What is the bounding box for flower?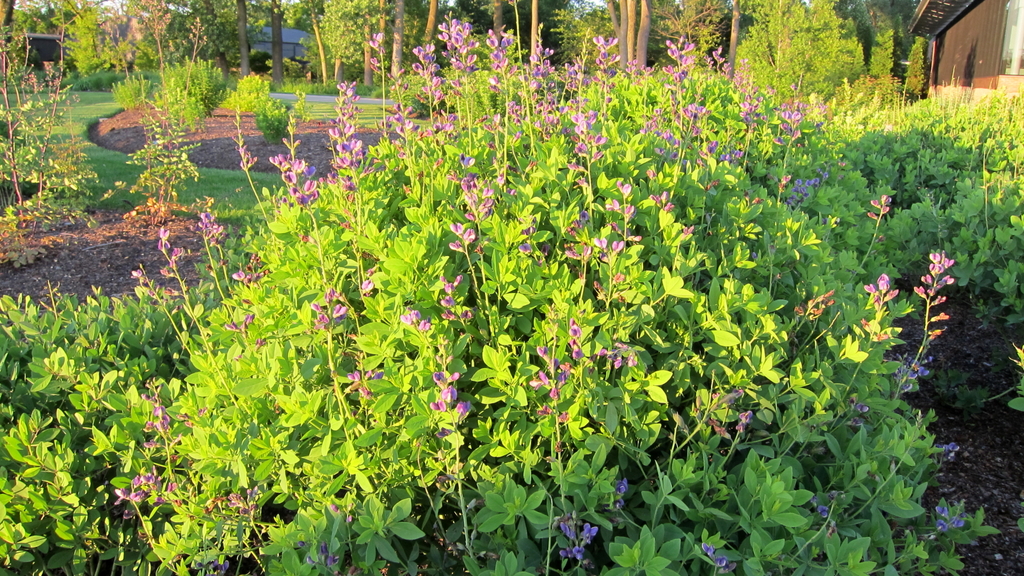
region(524, 345, 563, 399).
